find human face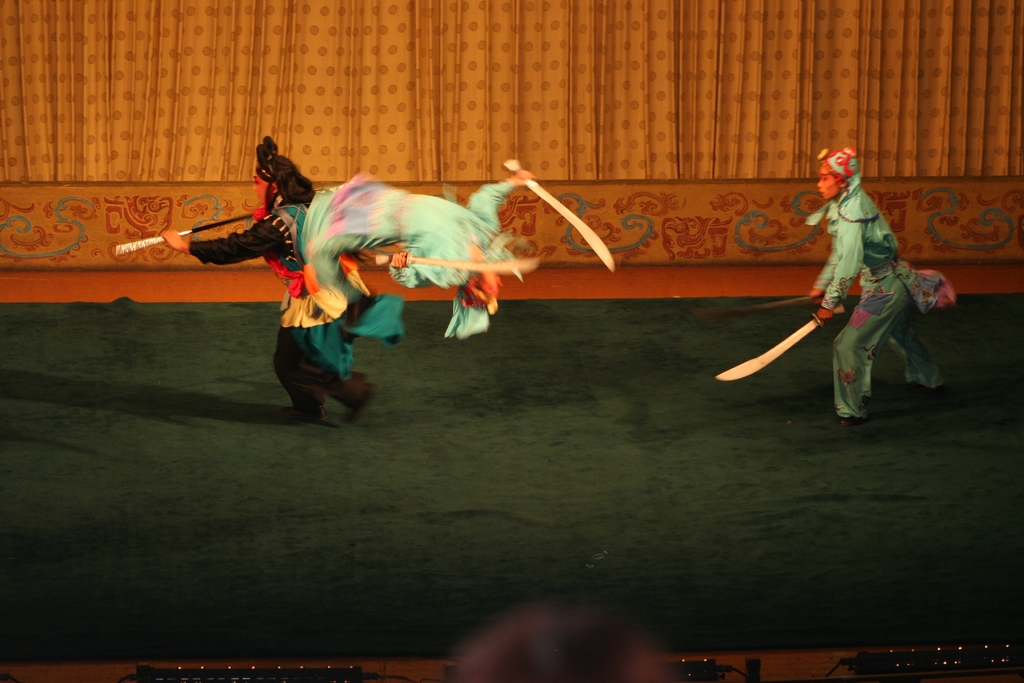
253/173/273/201
